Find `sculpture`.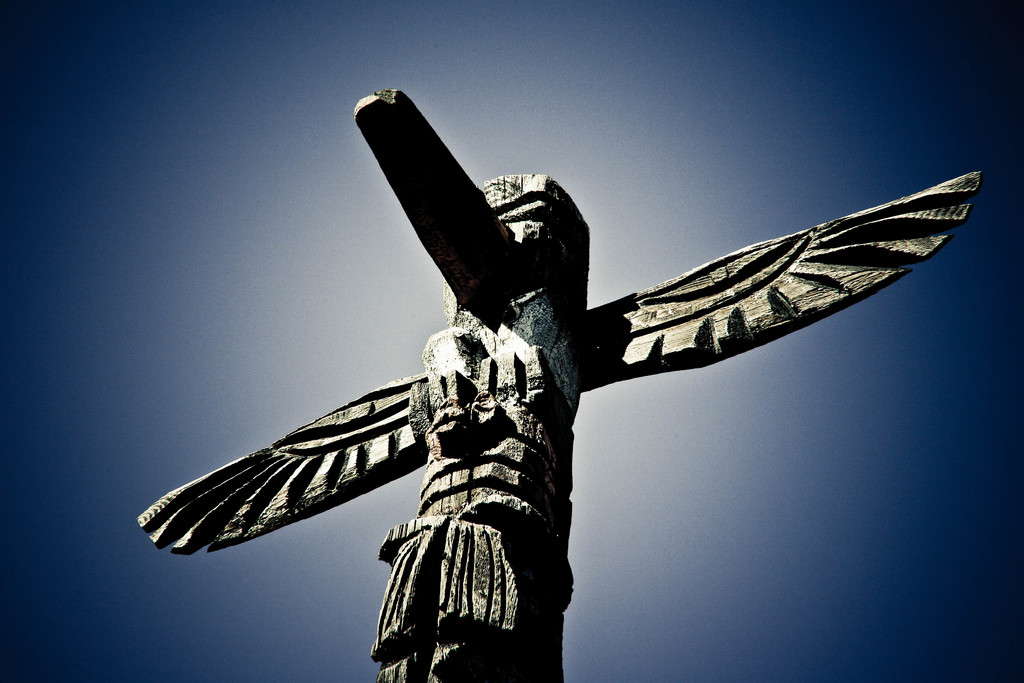
select_region(144, 115, 943, 682).
